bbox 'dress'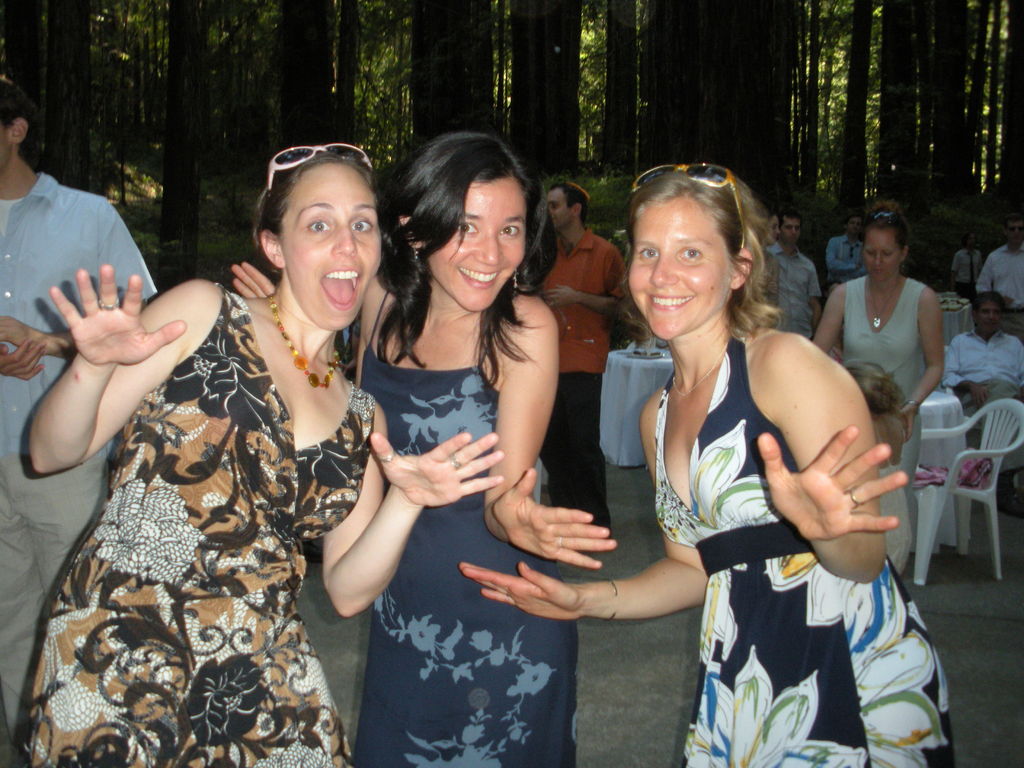
[18,278,376,767]
